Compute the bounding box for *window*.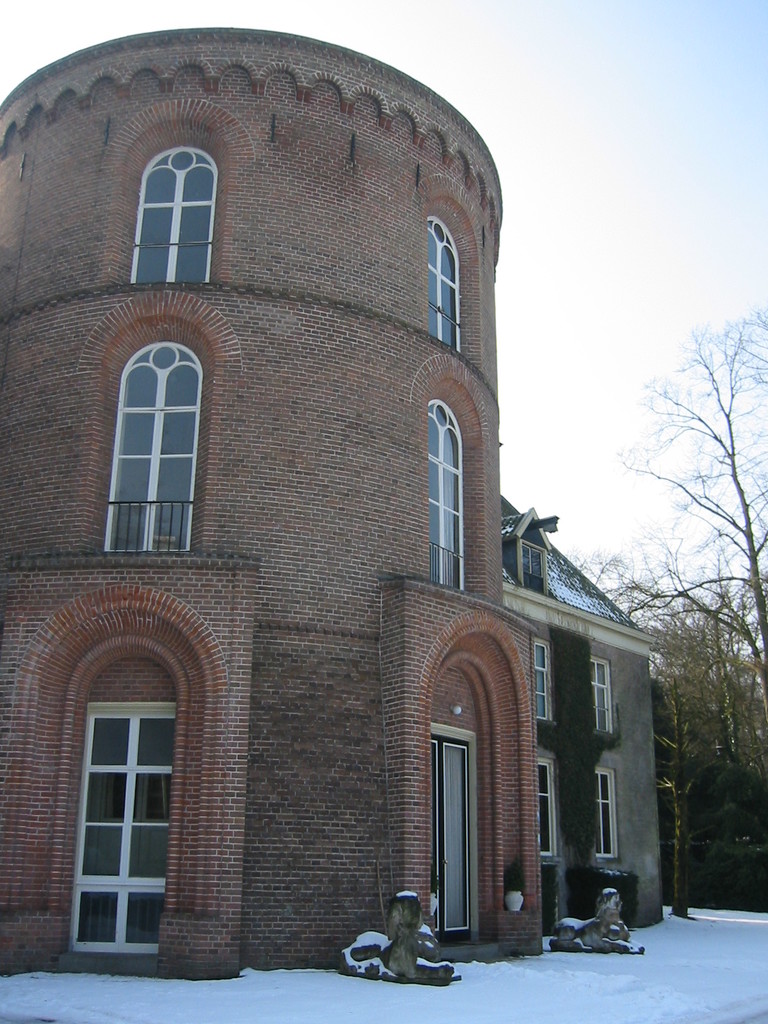
[535, 753, 554, 856].
